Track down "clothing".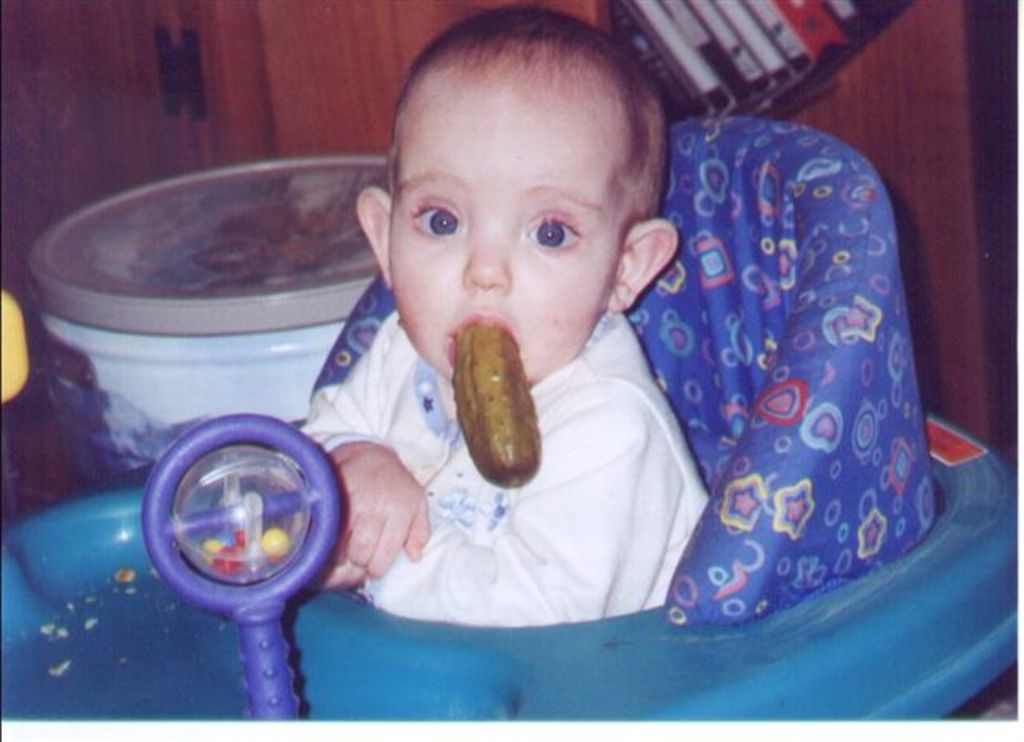
Tracked to bbox=(301, 243, 693, 651).
